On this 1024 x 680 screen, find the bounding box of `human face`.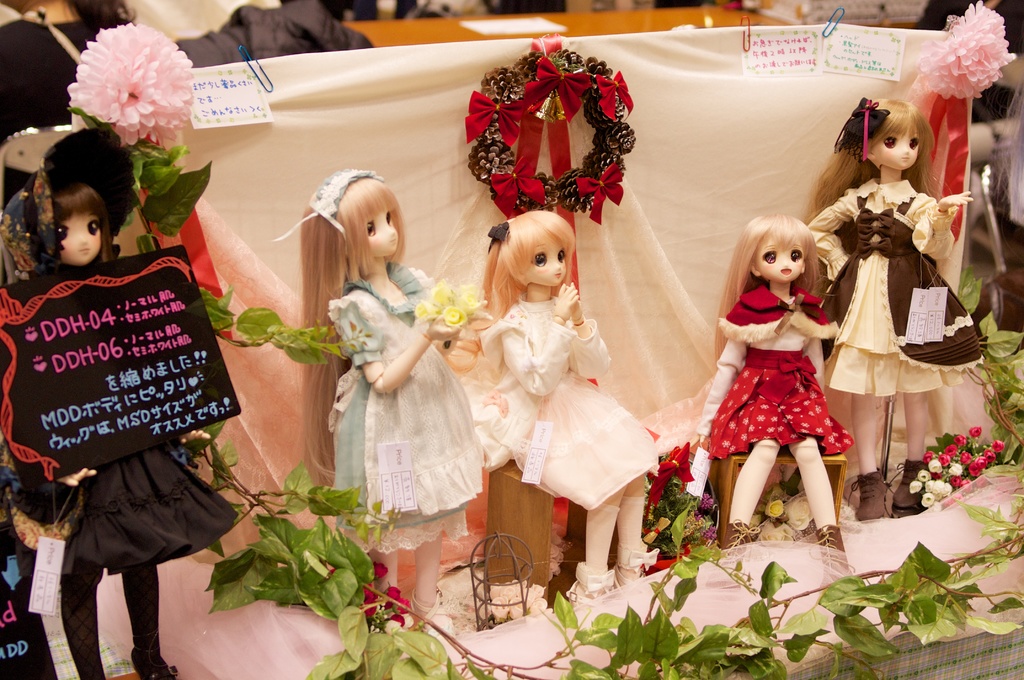
Bounding box: (left=367, top=213, right=399, bottom=256).
